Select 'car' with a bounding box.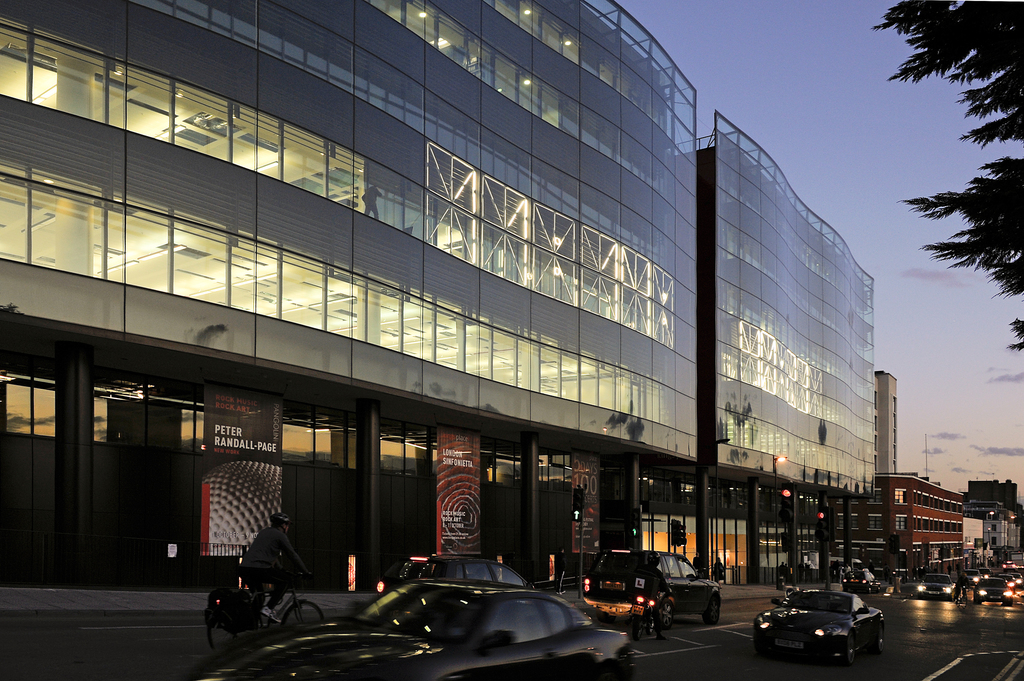
{"x1": 998, "y1": 574, "x2": 1016, "y2": 590}.
